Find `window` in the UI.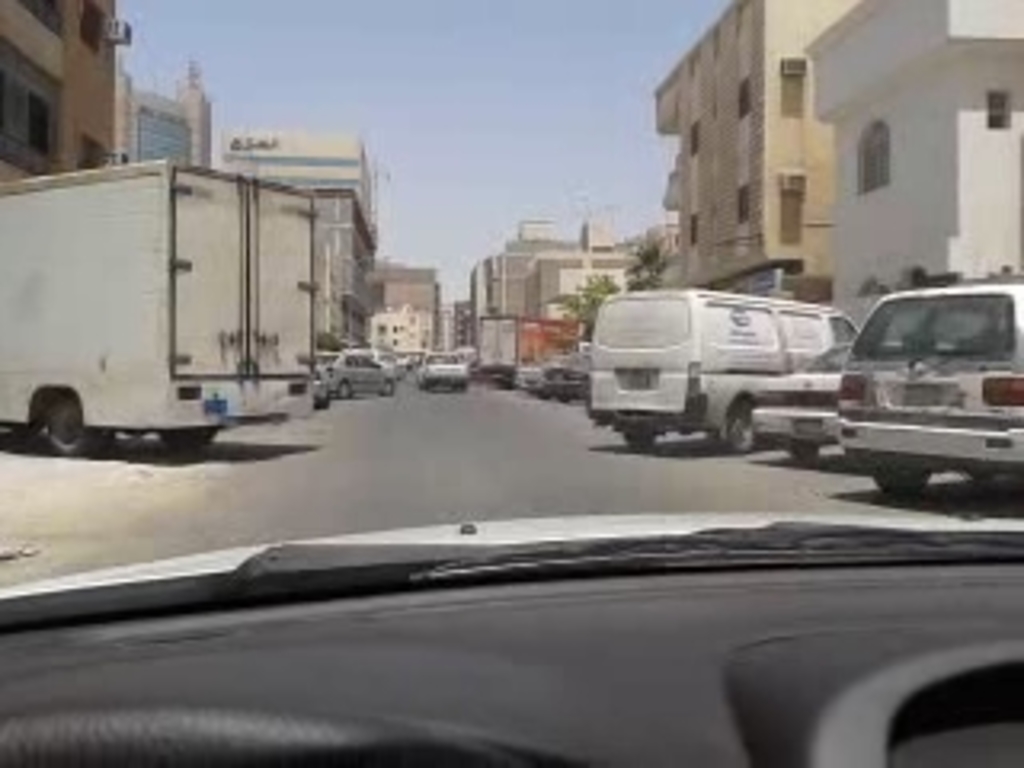
UI element at 691/125/701/150.
